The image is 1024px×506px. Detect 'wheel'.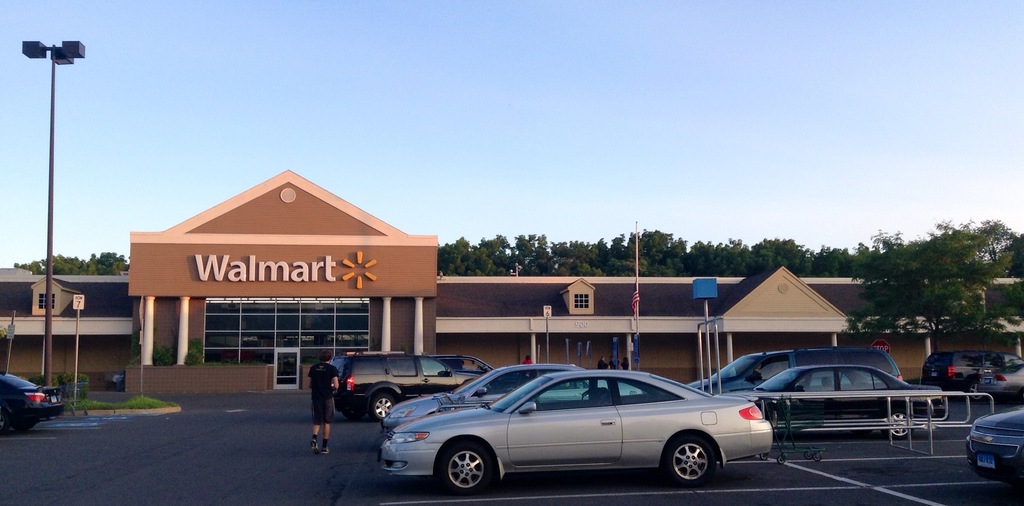
Detection: BBox(372, 390, 396, 420).
